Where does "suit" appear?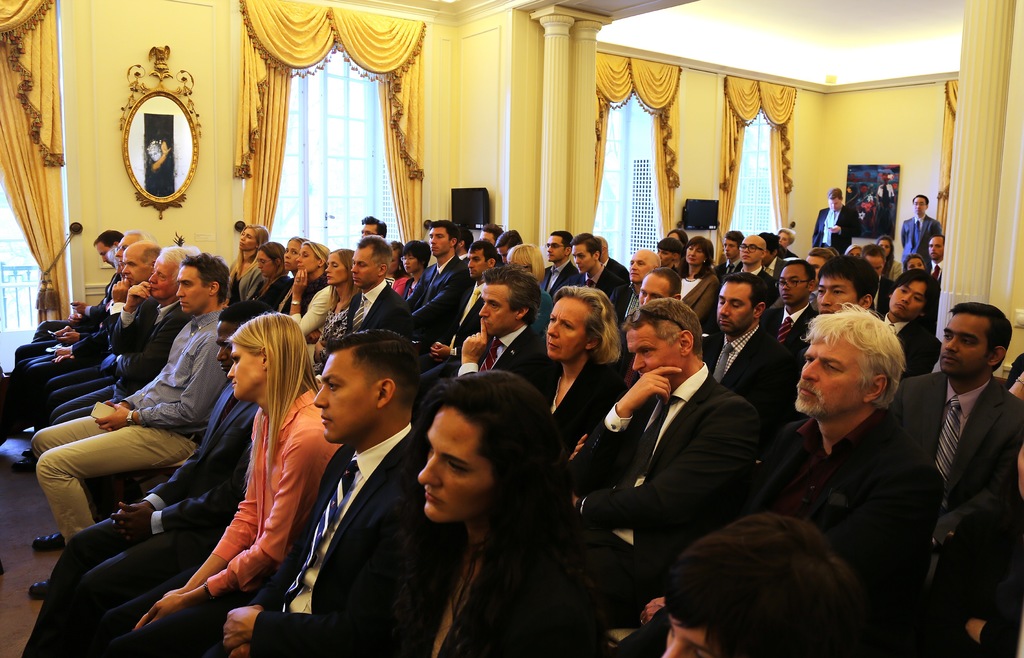
Appears at x1=454 y1=321 x2=562 y2=392.
